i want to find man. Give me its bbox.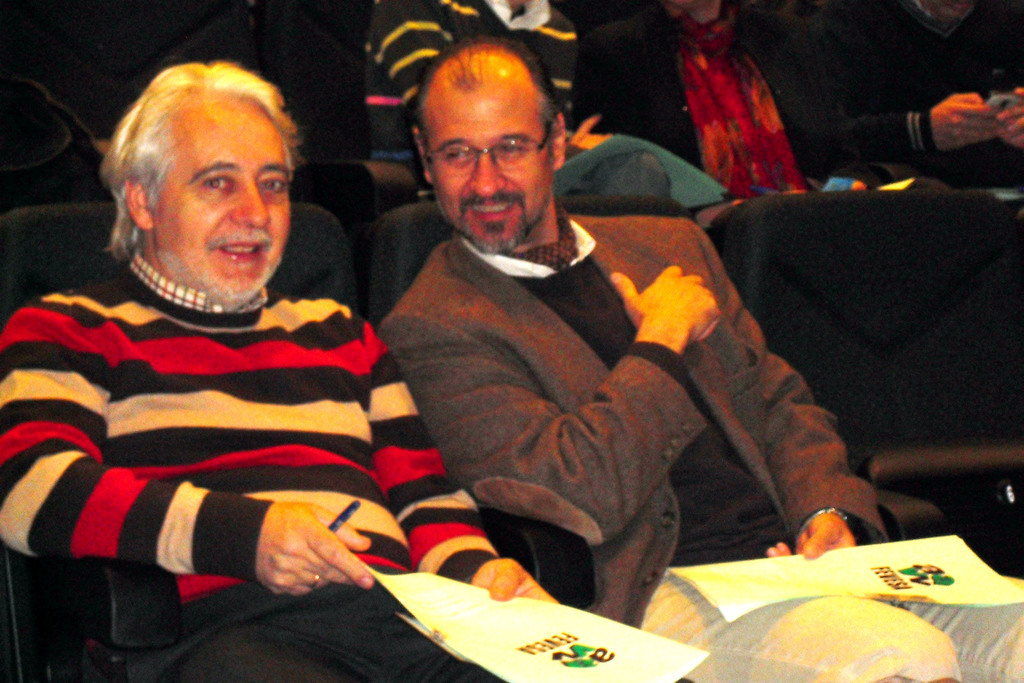
[369,34,1023,680].
